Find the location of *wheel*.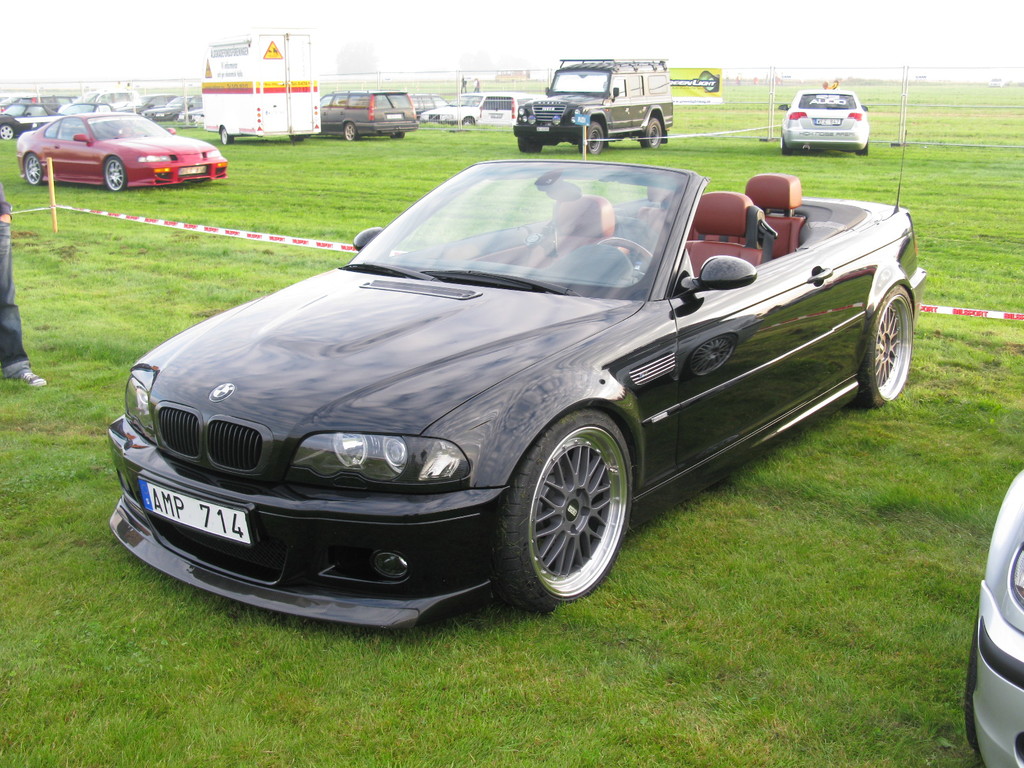
Location: bbox(856, 138, 872, 160).
